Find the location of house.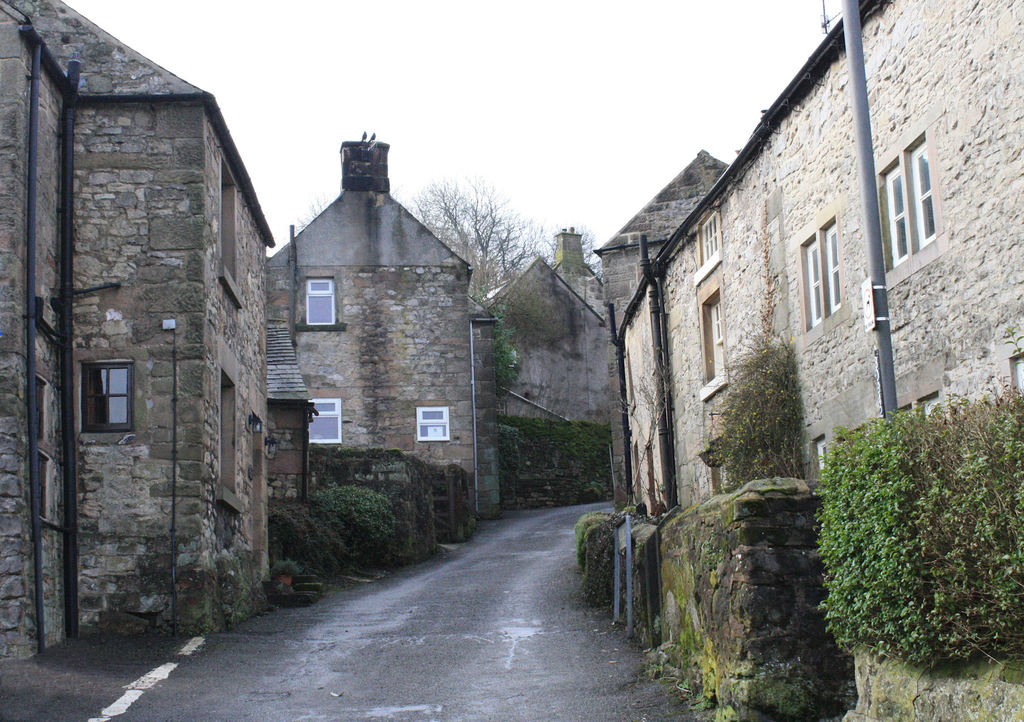
Location: (0,0,278,670).
